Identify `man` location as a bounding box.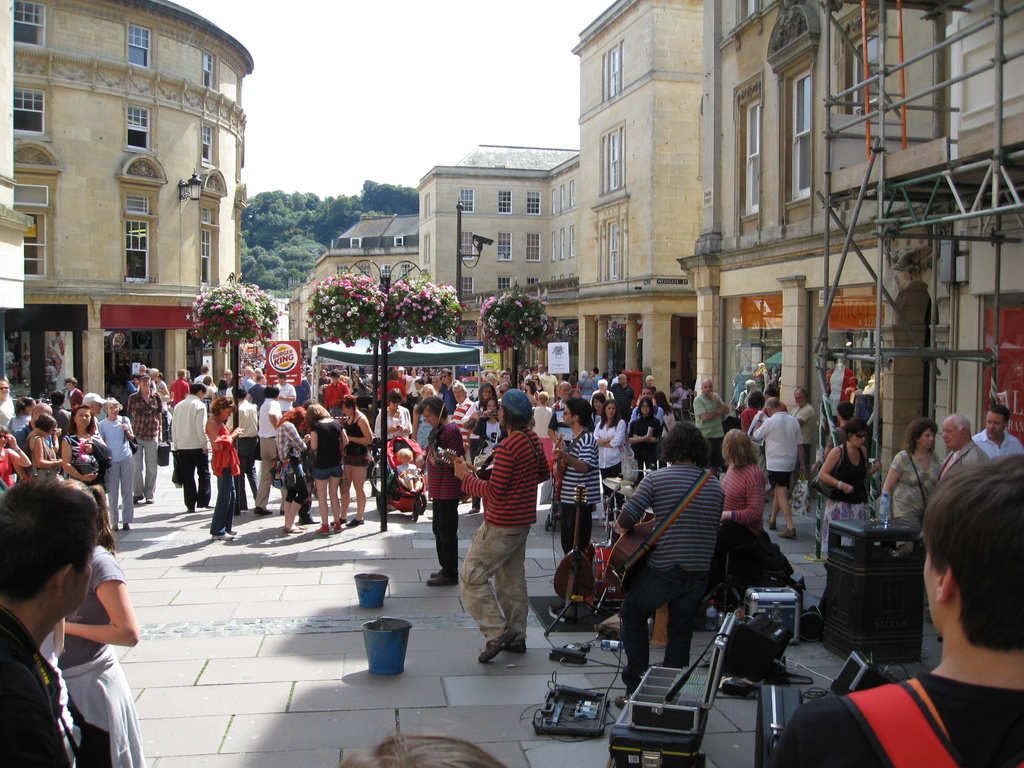
region(555, 380, 568, 406).
